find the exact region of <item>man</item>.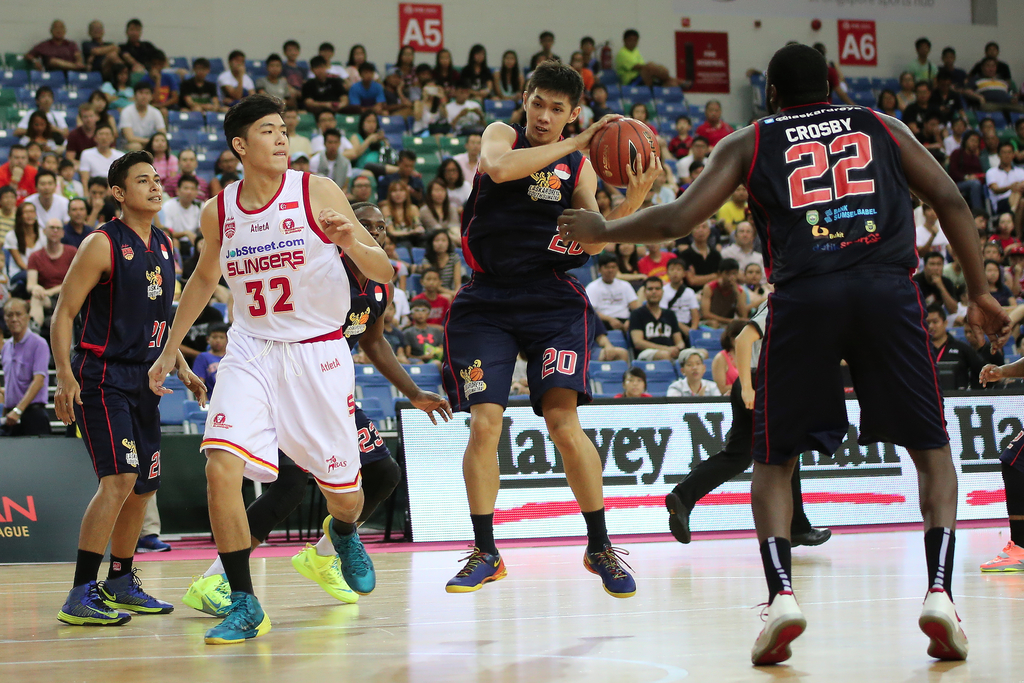
Exact region: 309,103,353,143.
